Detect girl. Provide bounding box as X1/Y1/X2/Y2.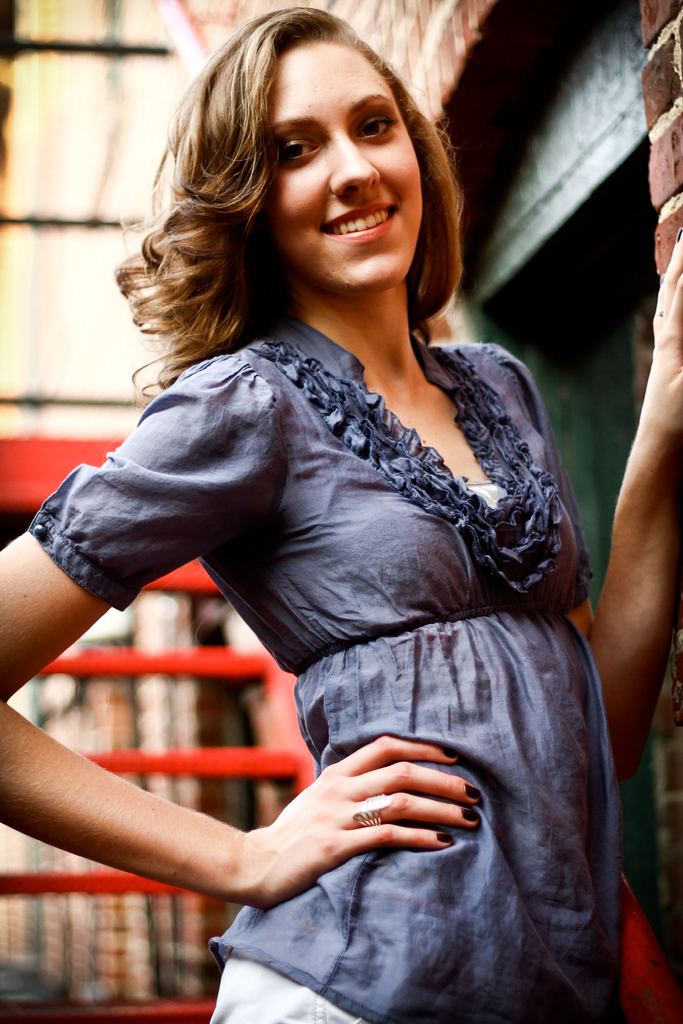
0/0/682/1011.
